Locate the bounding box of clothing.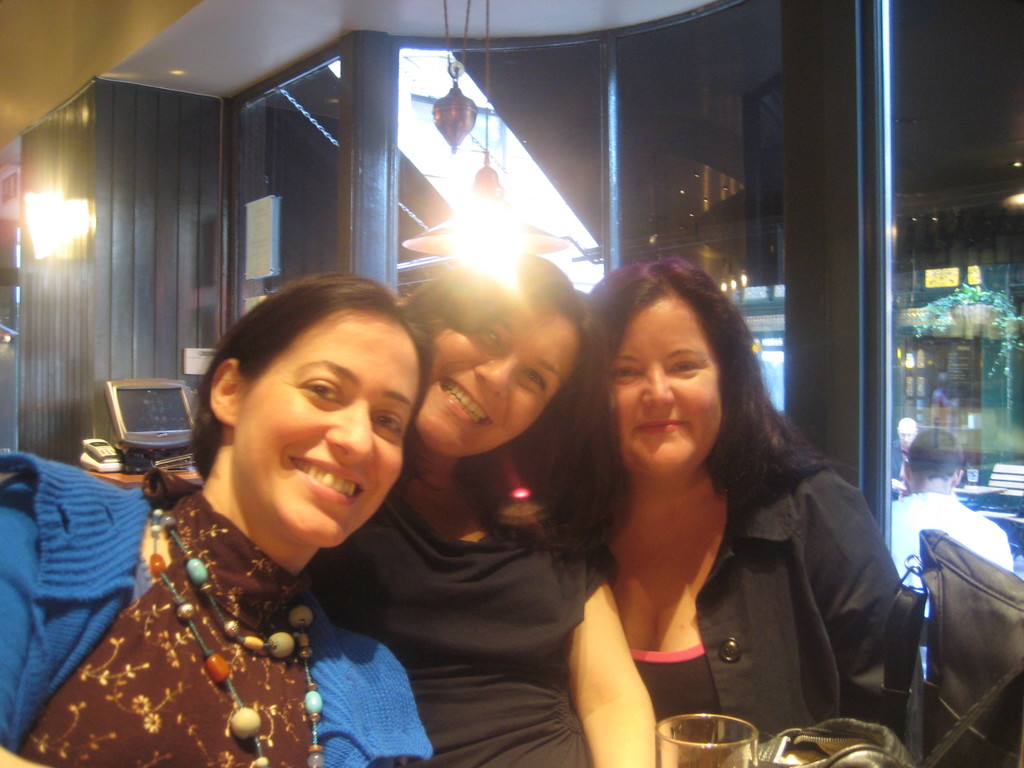
Bounding box: (left=892, top=496, right=1009, bottom=593).
